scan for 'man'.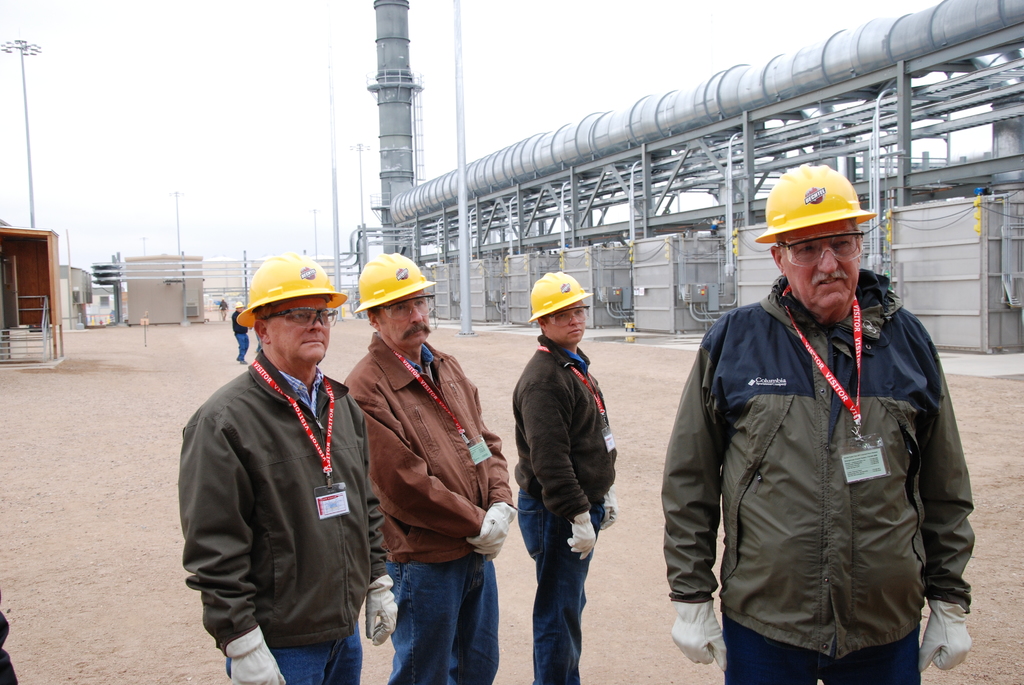
Scan result: <region>181, 258, 399, 684</region>.
